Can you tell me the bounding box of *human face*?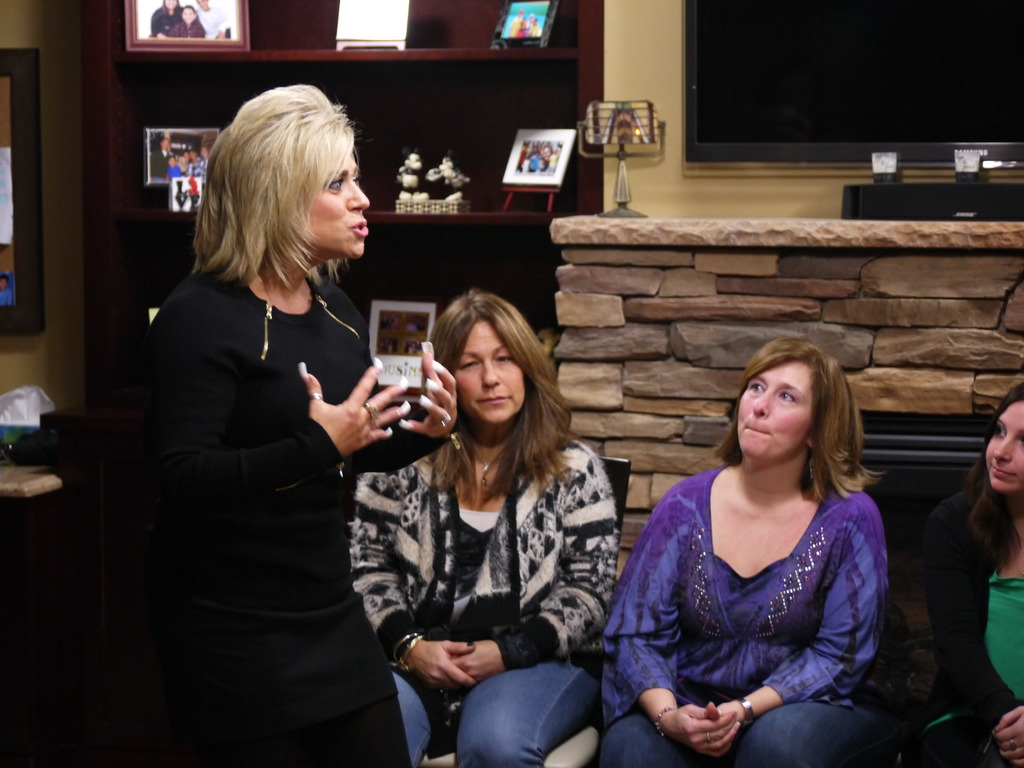
BBox(453, 323, 525, 426).
